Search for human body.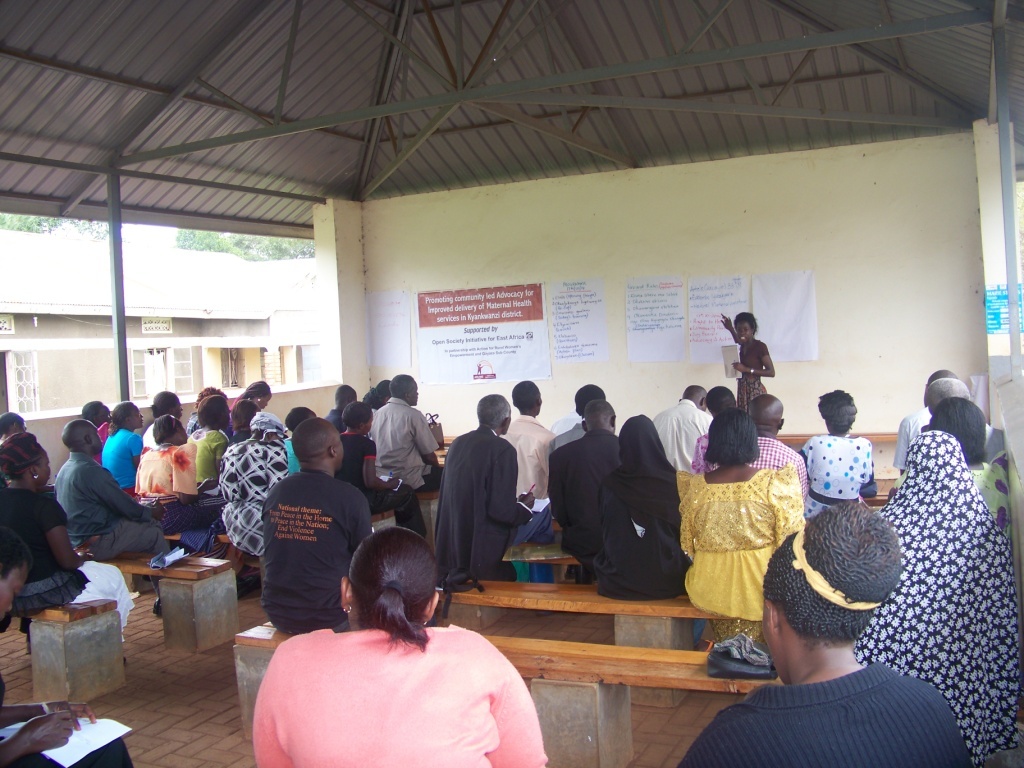
Found at [left=897, top=364, right=962, bottom=470].
